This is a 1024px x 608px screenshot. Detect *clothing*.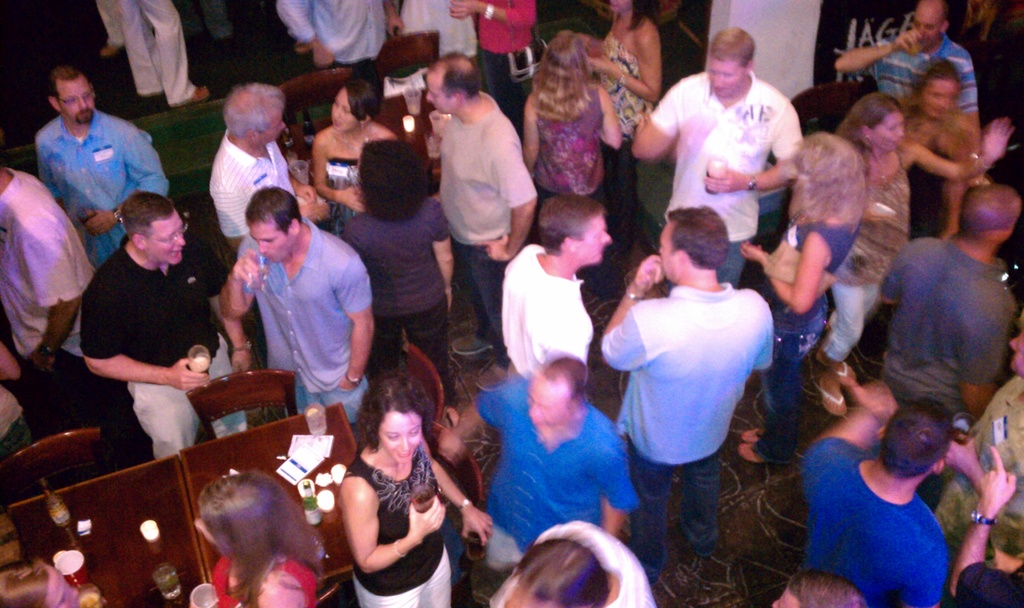
bbox=(337, 204, 449, 390).
